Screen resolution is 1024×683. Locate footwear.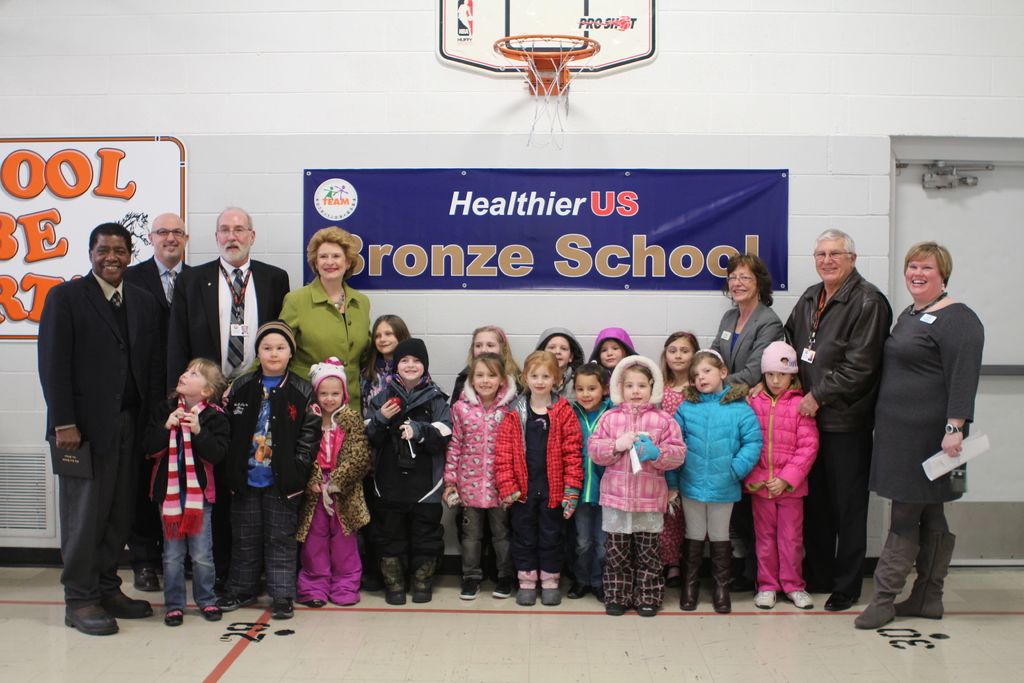
<region>605, 600, 625, 616</region>.
